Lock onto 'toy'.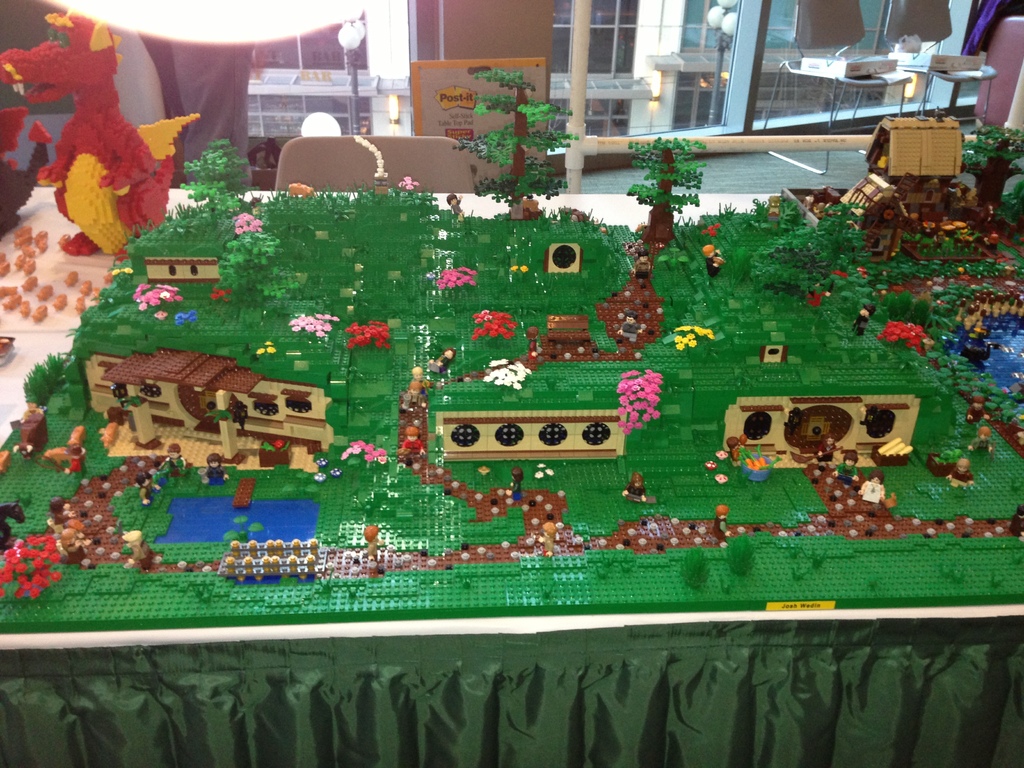
Locked: detection(832, 450, 862, 482).
